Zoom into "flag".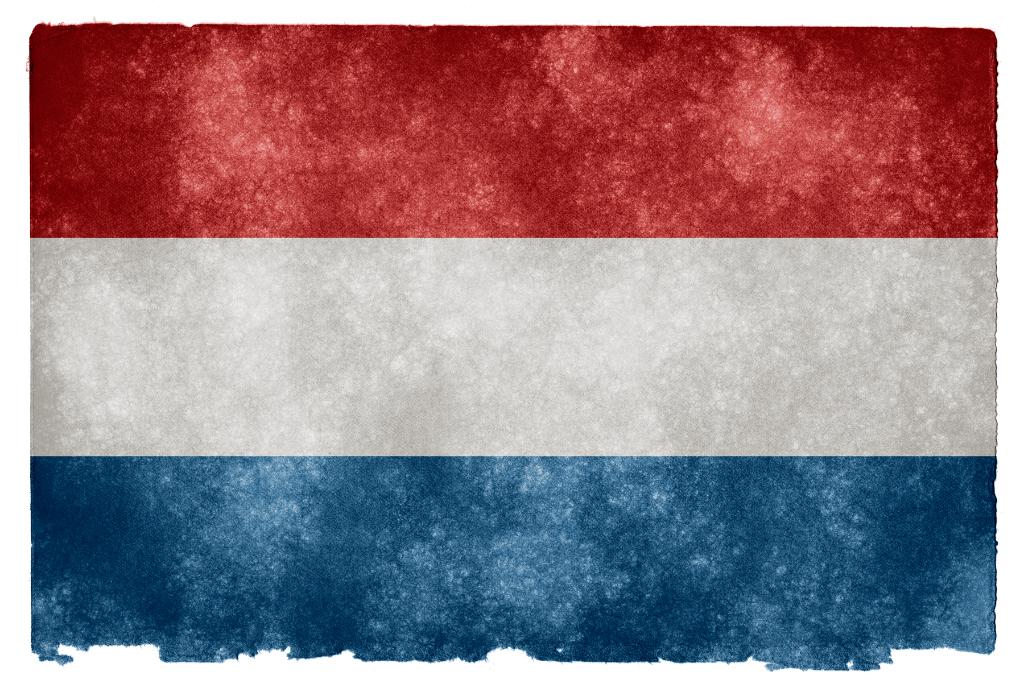
Zoom target: [x1=28, y1=22, x2=998, y2=668].
